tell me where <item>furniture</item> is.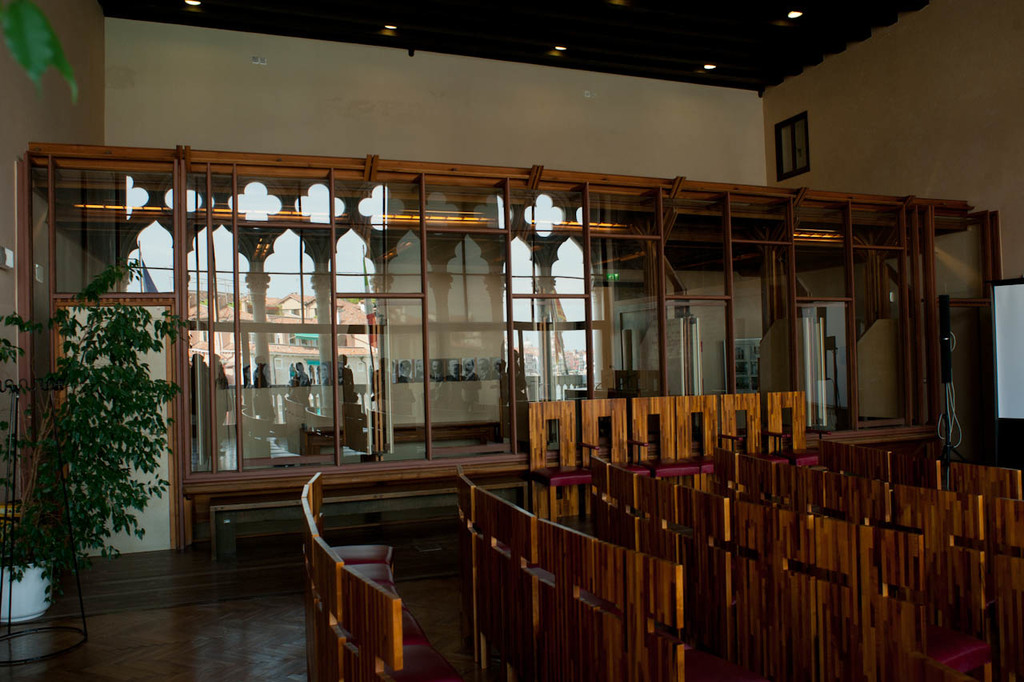
<item>furniture</item> is at box=[578, 399, 623, 471].
